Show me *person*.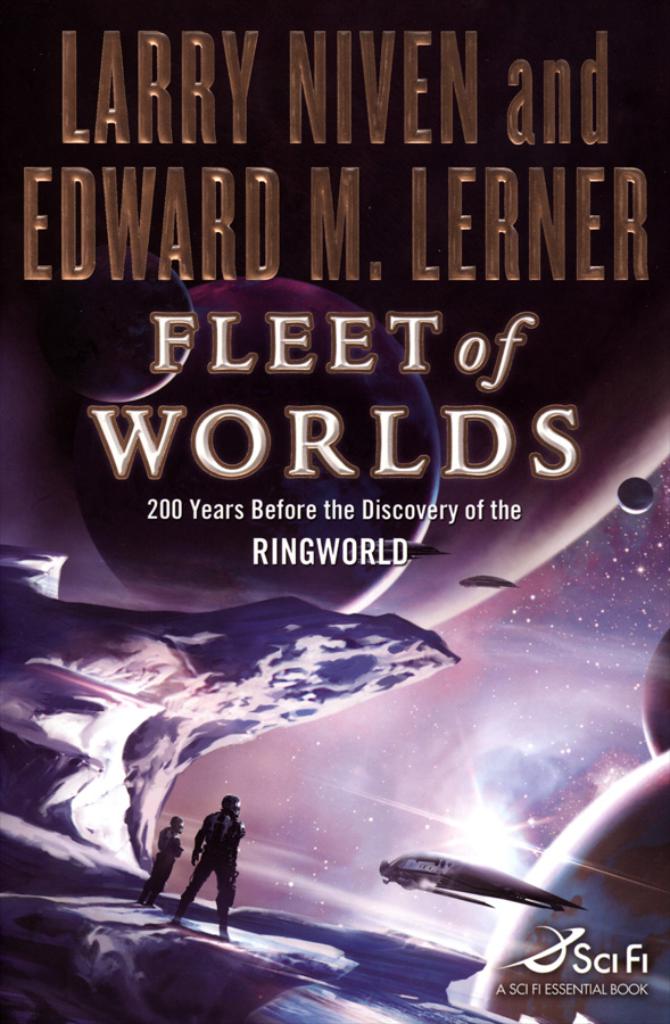
*person* is here: [x1=165, y1=791, x2=246, y2=947].
